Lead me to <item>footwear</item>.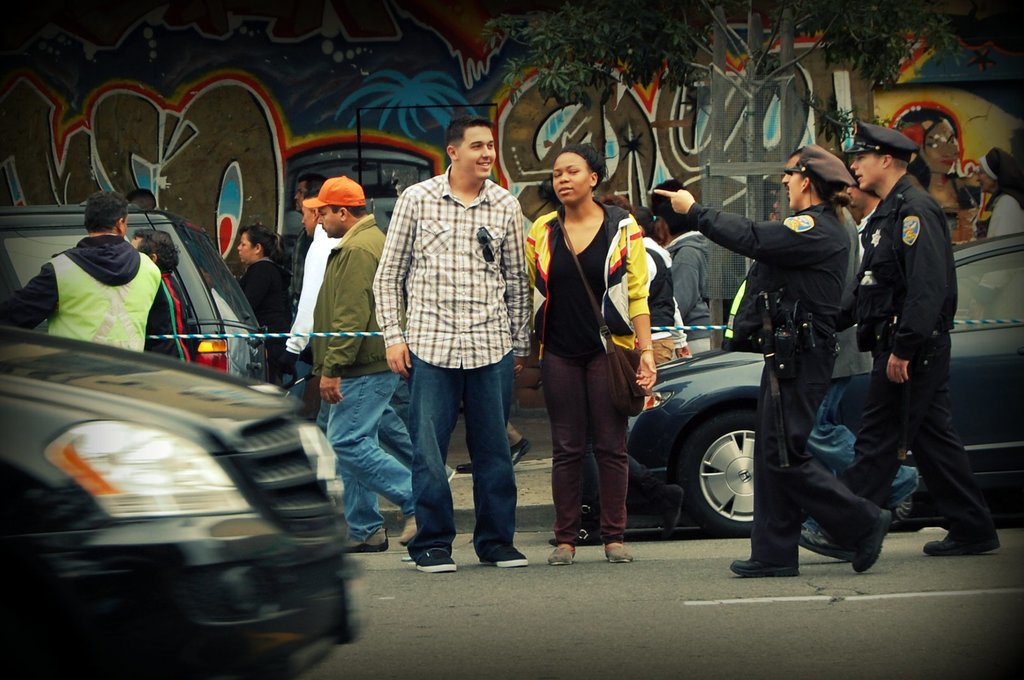
Lead to left=729, top=557, right=797, bottom=578.
